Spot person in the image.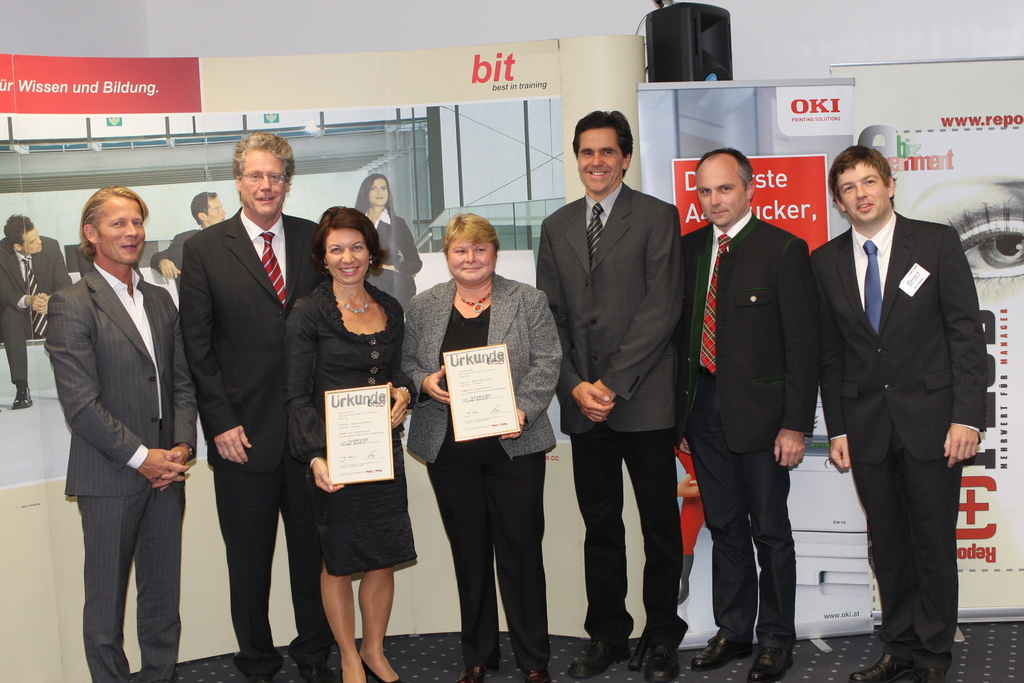
person found at 669, 142, 808, 682.
